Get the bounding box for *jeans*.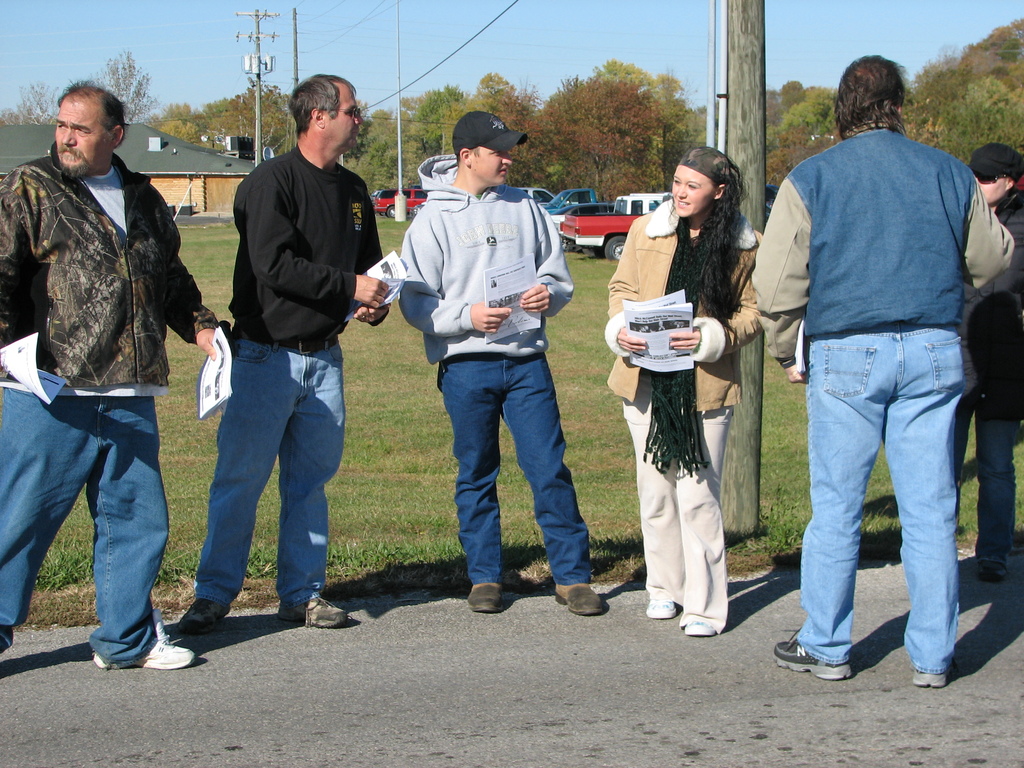
Rect(195, 323, 347, 601).
